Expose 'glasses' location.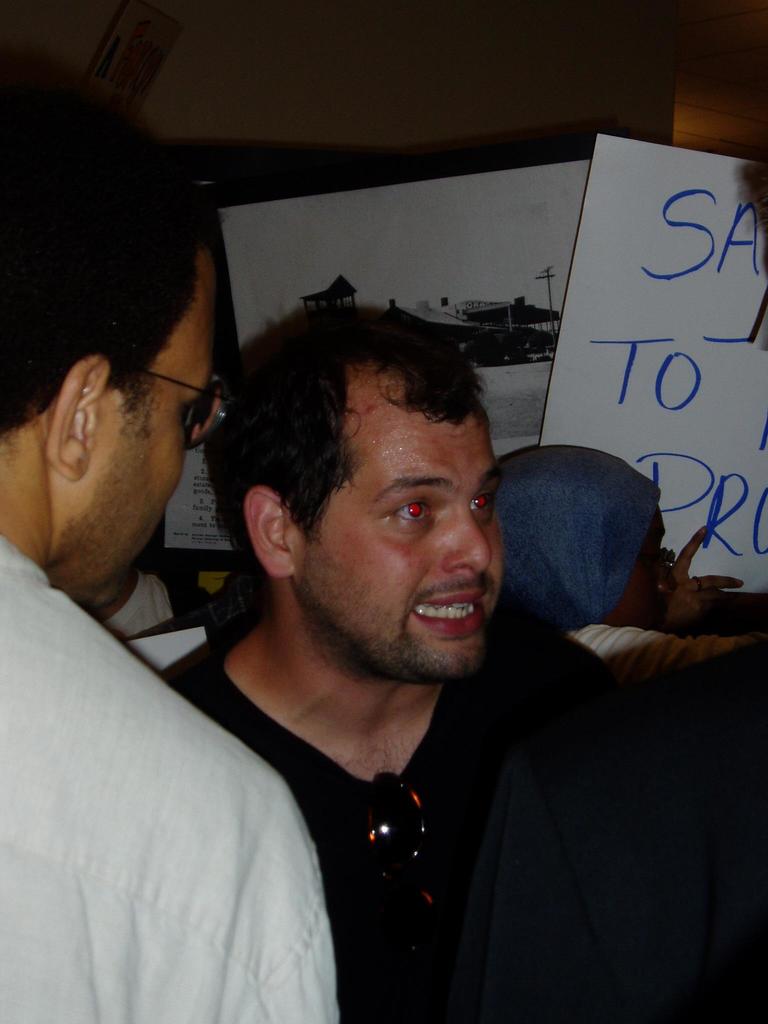
Exposed at l=140, t=369, r=230, b=448.
